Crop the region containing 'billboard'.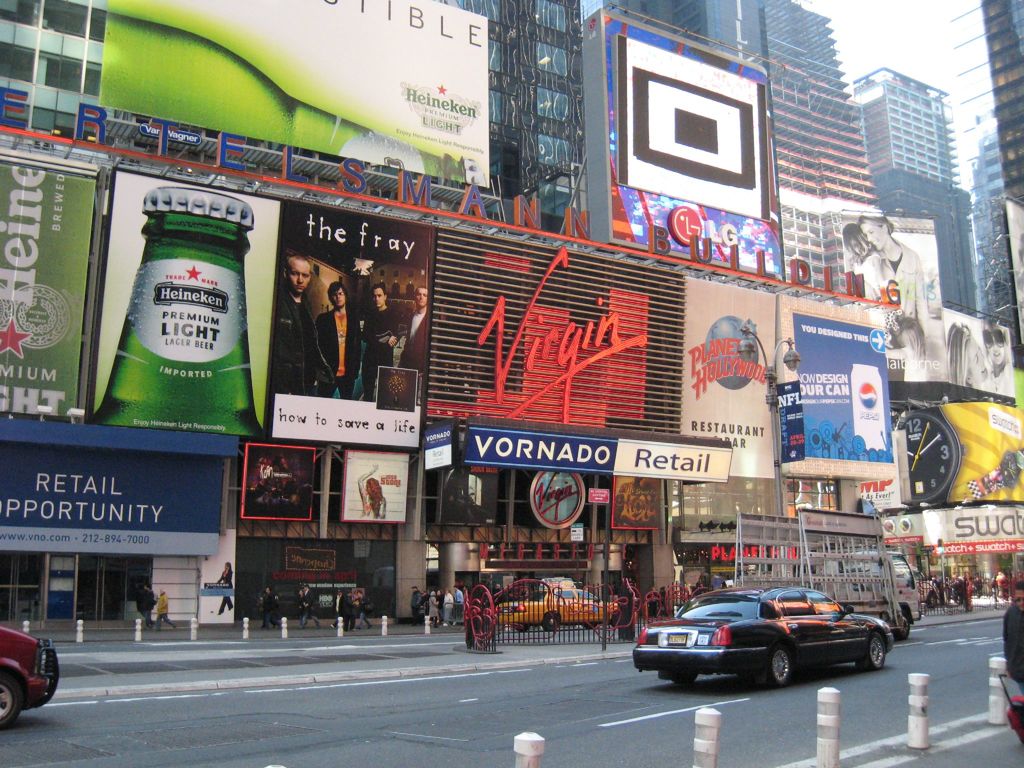
Crop region: x1=895, y1=305, x2=1007, y2=401.
